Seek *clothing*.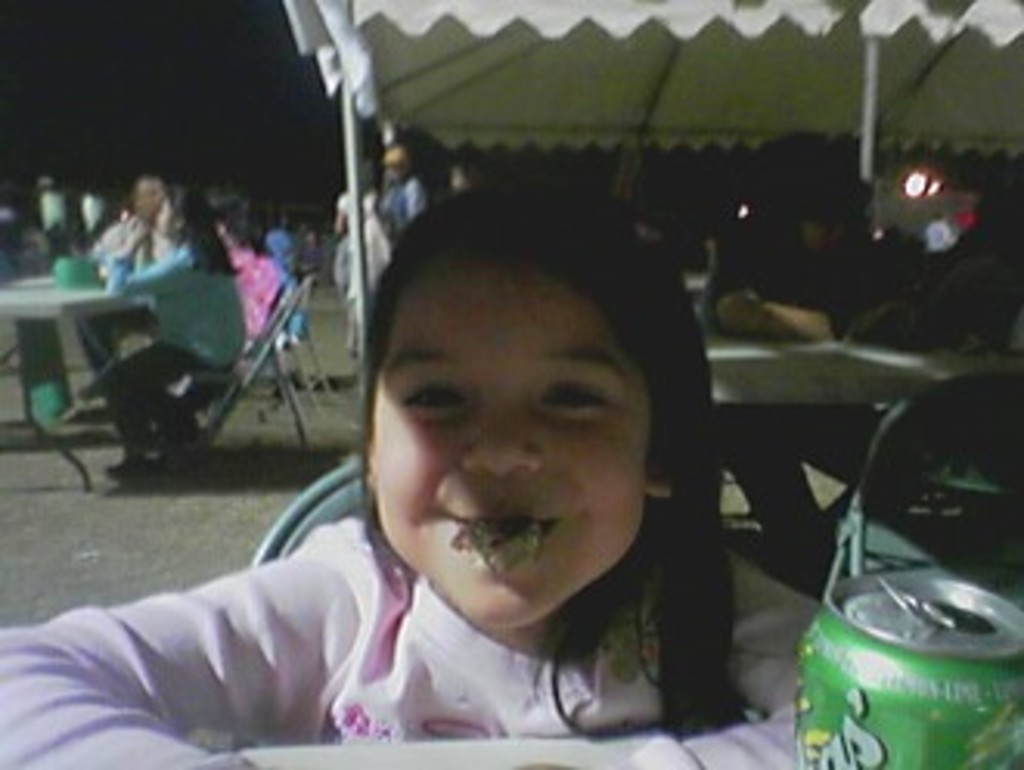
select_region(106, 233, 254, 366).
